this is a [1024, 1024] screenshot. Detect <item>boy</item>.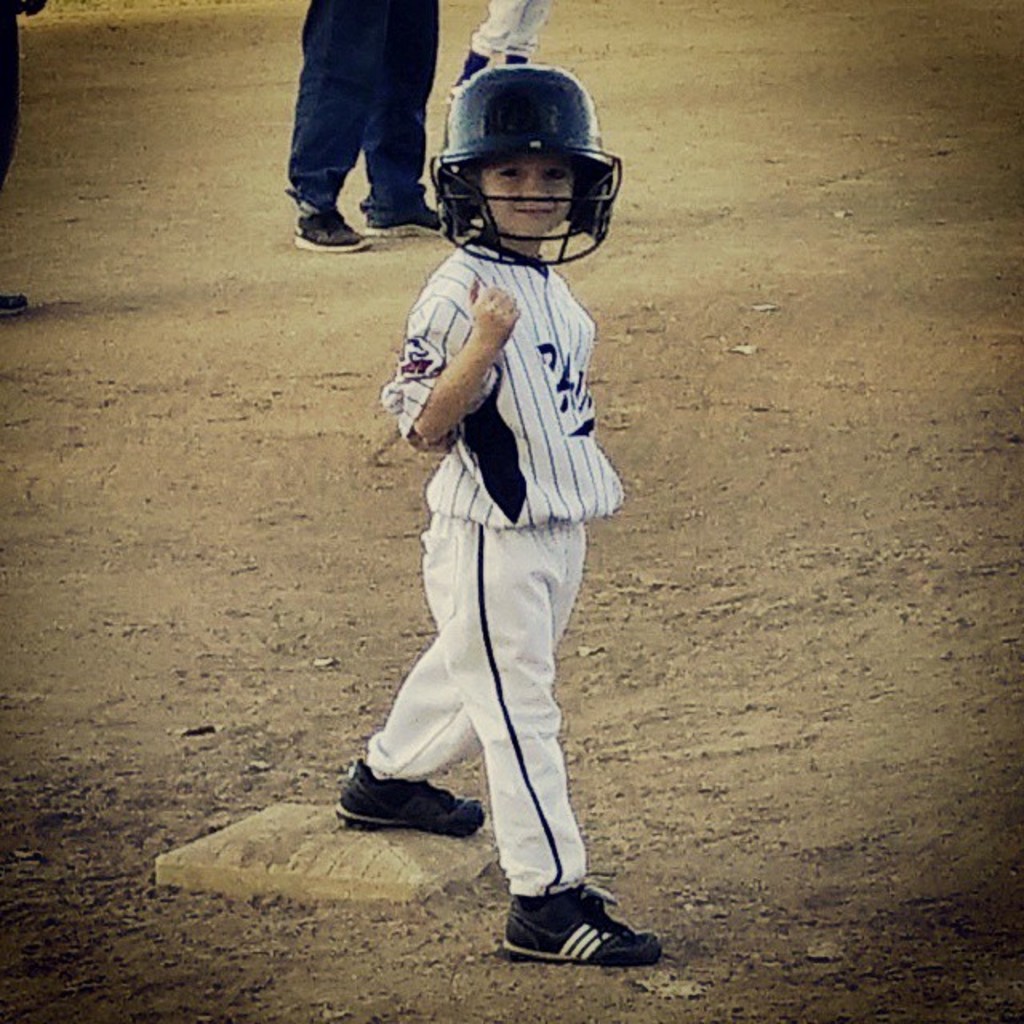
BBox(341, 51, 675, 973).
